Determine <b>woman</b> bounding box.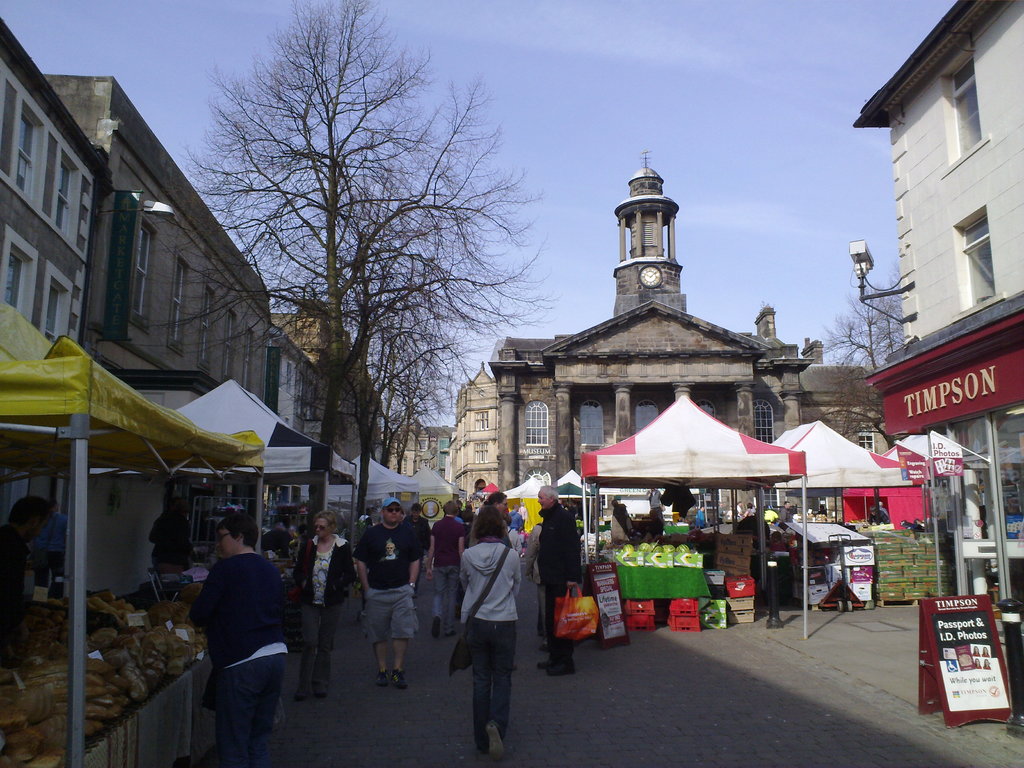
Determined: {"left": 178, "top": 516, "right": 298, "bottom": 756}.
